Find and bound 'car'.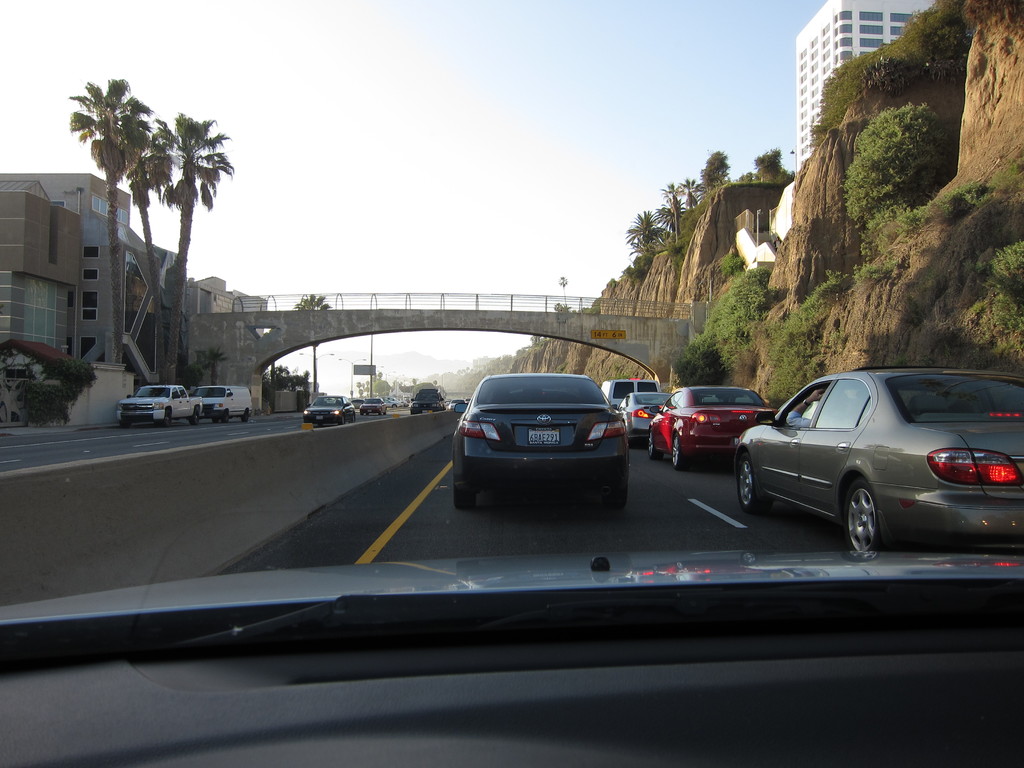
Bound: [x1=444, y1=370, x2=630, y2=513].
